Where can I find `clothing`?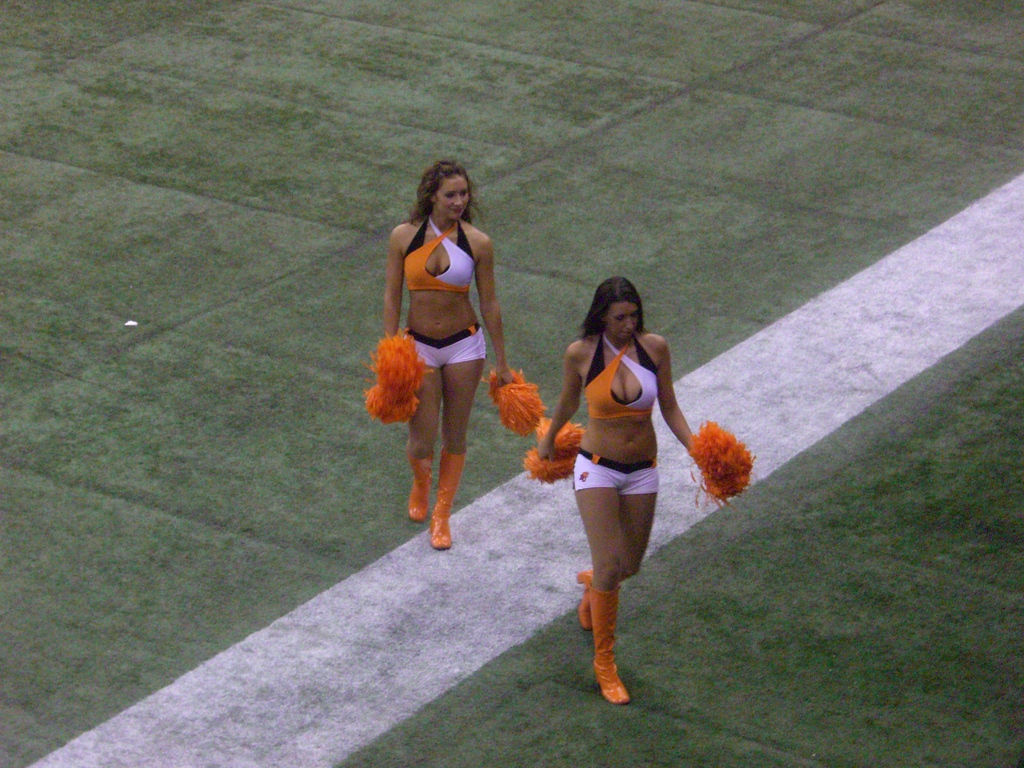
You can find it at Rect(403, 217, 474, 292).
